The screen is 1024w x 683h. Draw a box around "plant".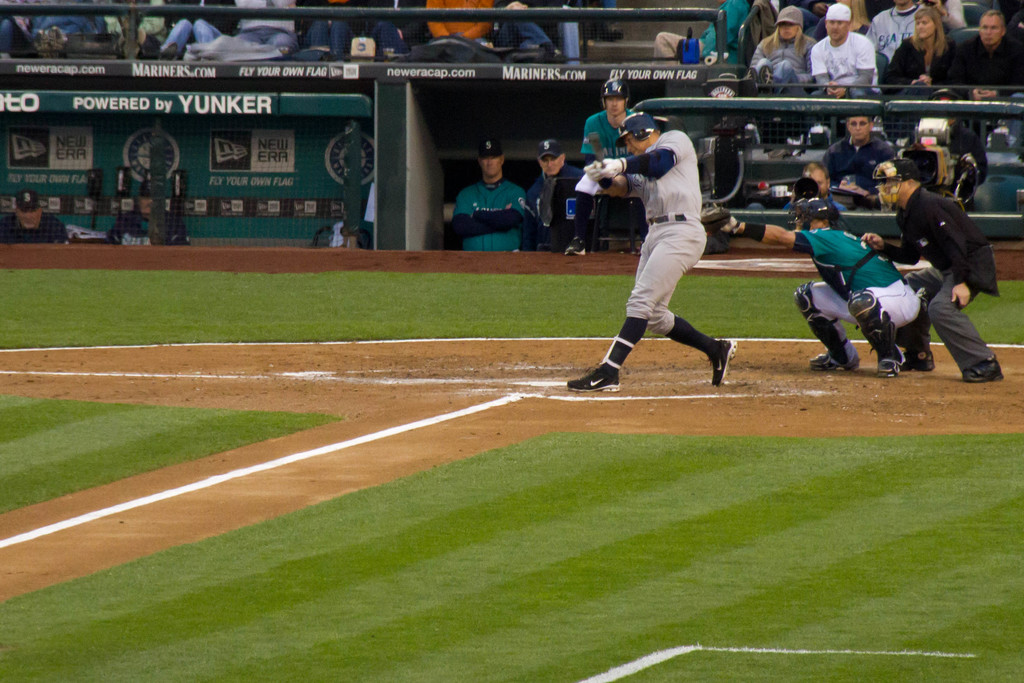
(x1=0, y1=398, x2=342, y2=513).
